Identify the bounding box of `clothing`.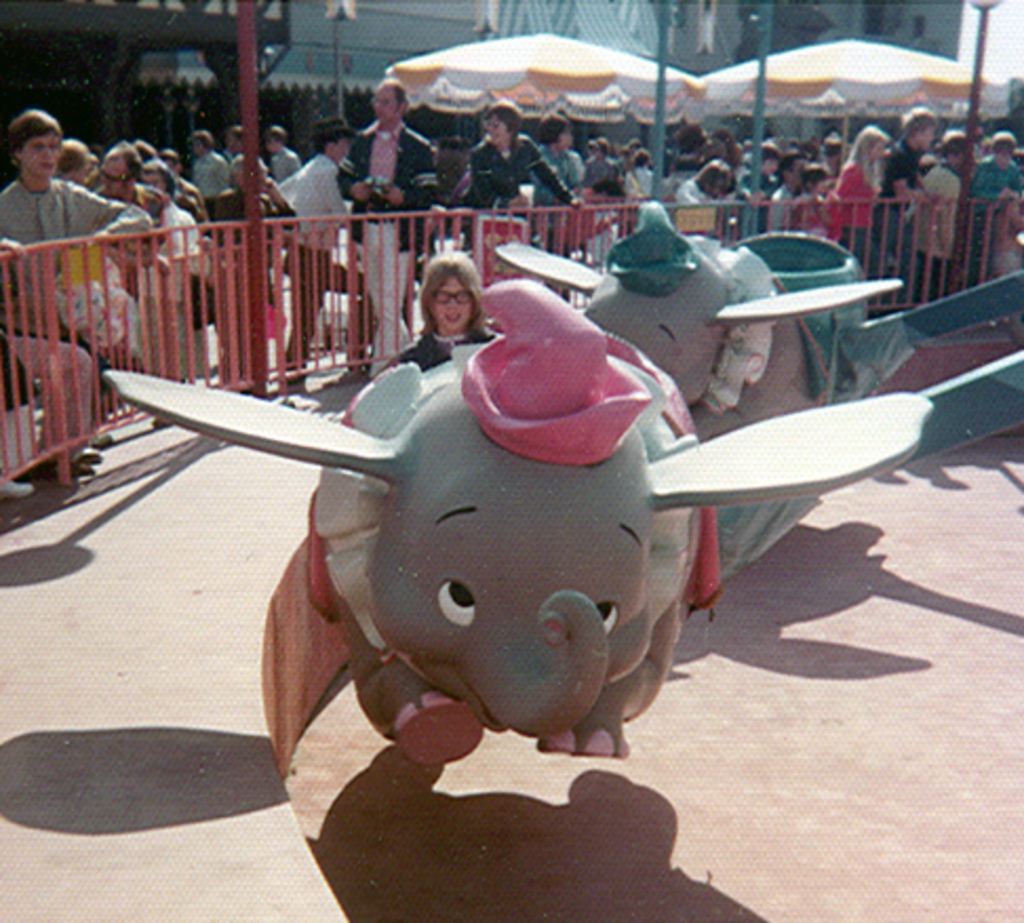
select_region(160, 177, 223, 369).
